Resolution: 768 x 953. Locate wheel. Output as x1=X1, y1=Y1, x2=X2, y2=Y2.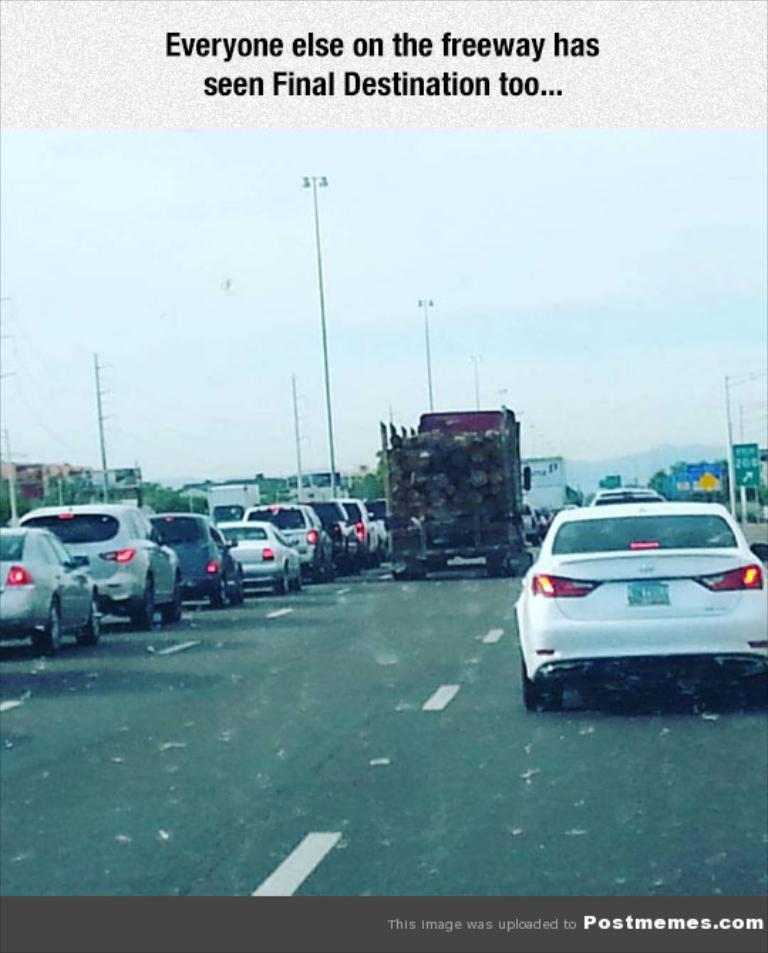
x1=87, y1=595, x2=101, y2=644.
